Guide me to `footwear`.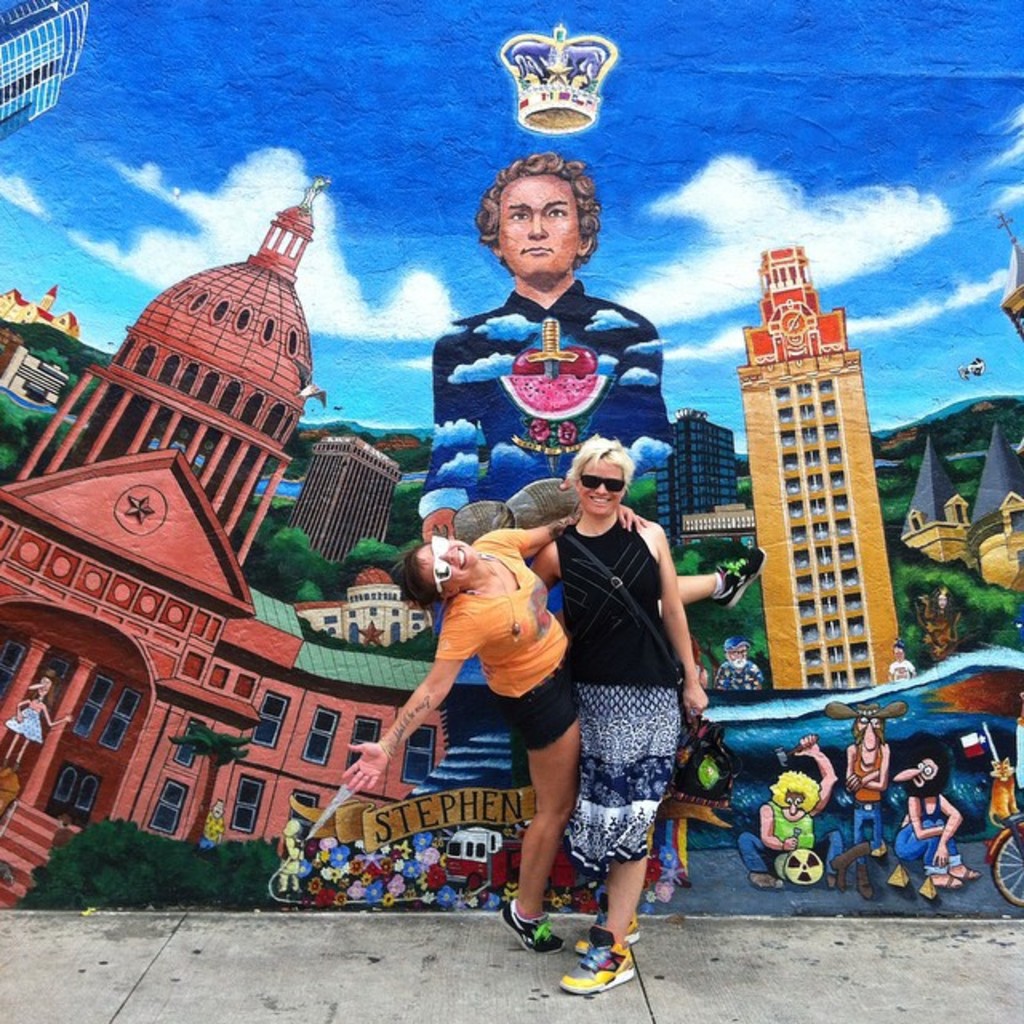
Guidance: 496,898,570,955.
